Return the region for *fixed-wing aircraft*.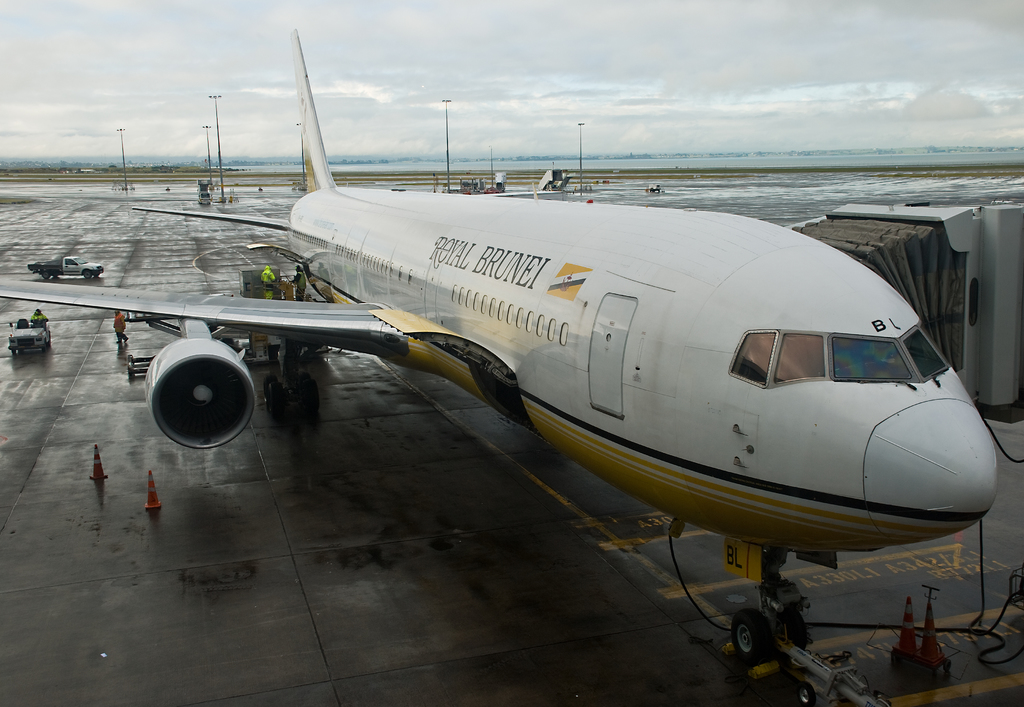
select_region(0, 21, 1002, 657).
